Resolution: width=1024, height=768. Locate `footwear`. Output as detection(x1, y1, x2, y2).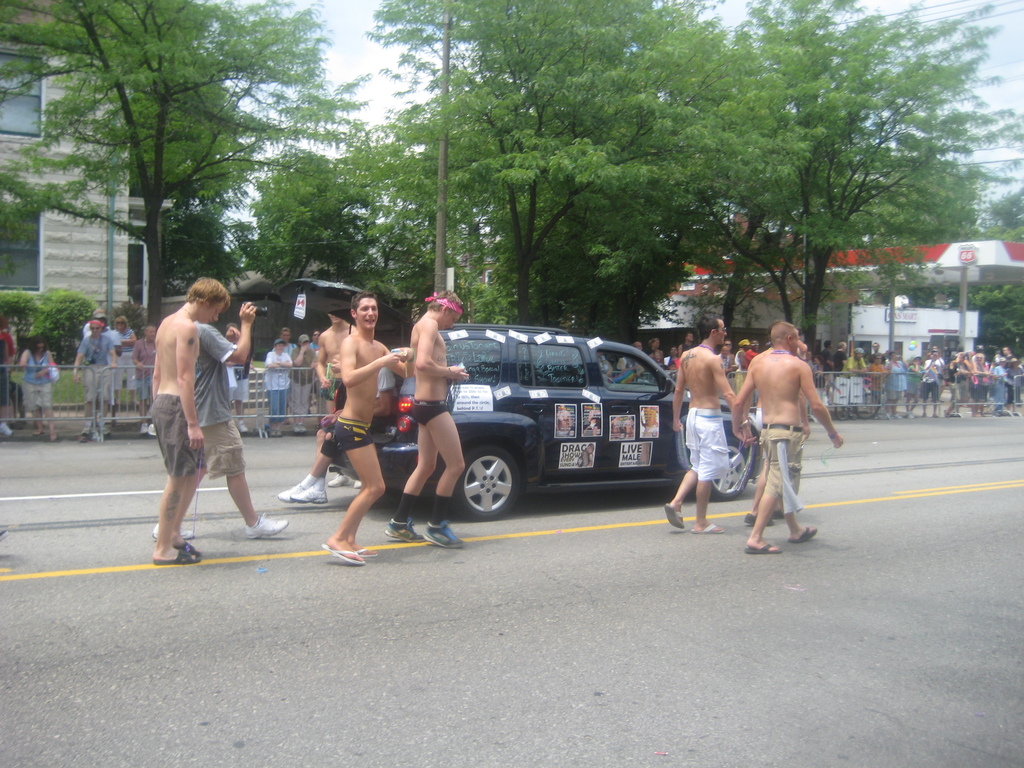
detection(154, 544, 199, 564).
